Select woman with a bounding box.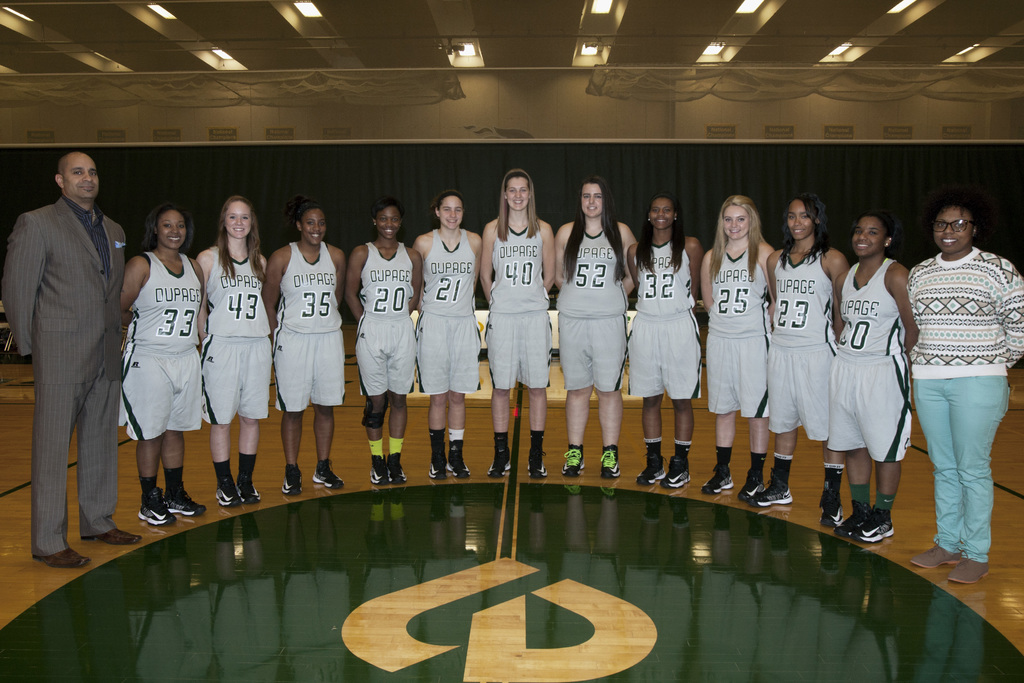
[751, 188, 851, 532].
